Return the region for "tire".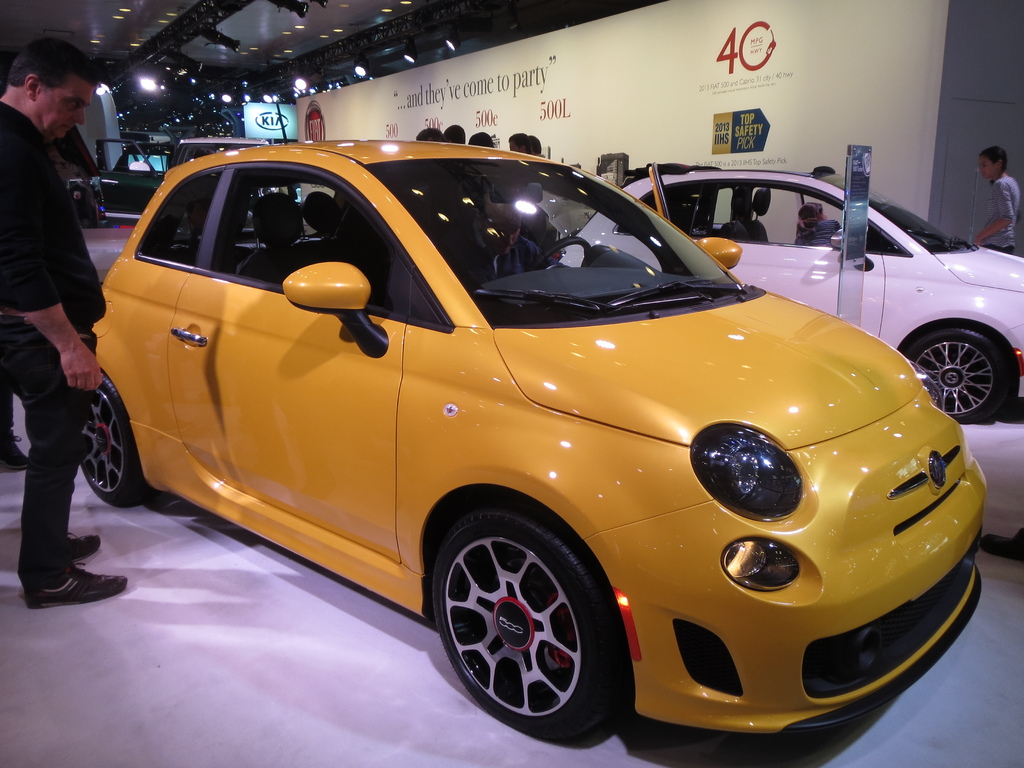
419:510:618:757.
